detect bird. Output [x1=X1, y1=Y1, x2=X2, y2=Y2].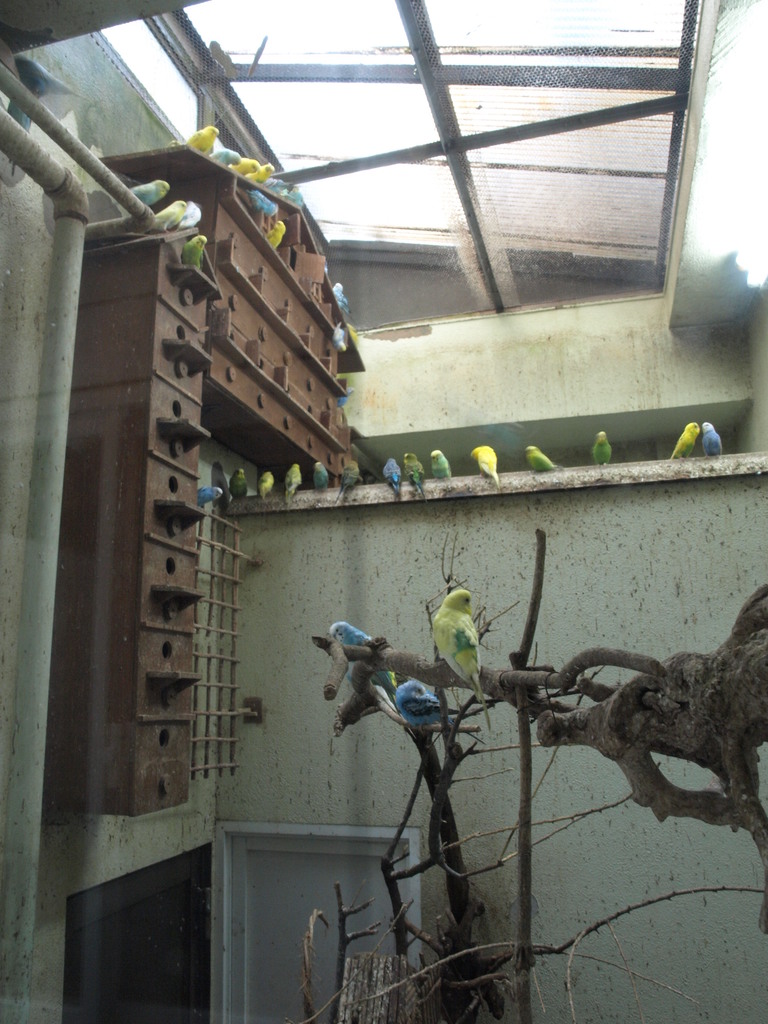
[x1=331, y1=321, x2=346, y2=351].
